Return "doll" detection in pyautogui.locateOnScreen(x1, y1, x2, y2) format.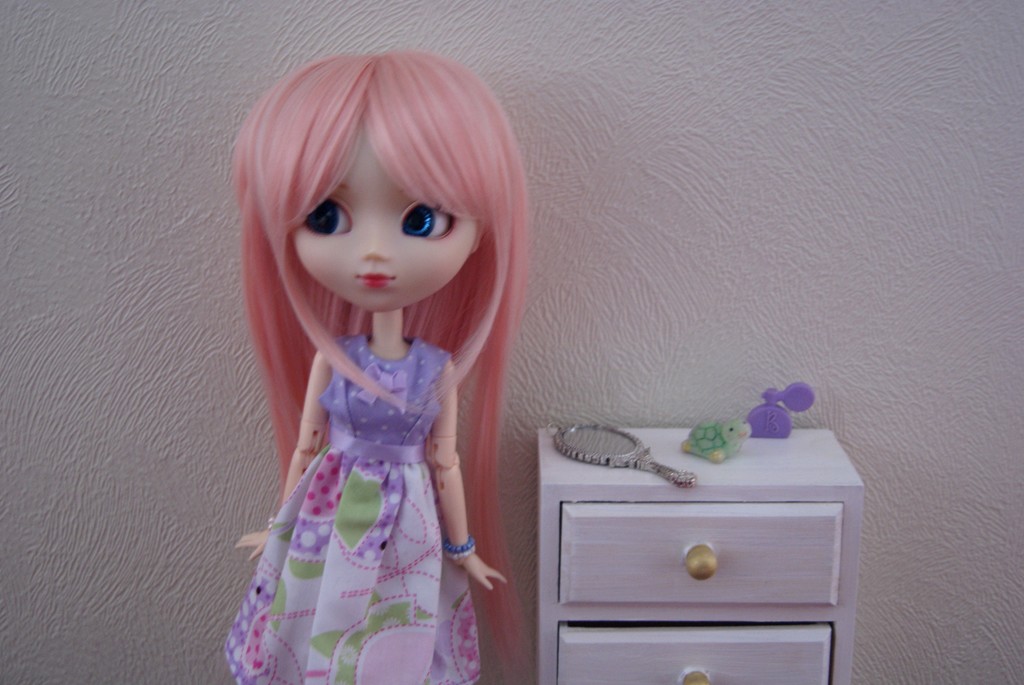
pyautogui.locateOnScreen(246, 47, 518, 681).
